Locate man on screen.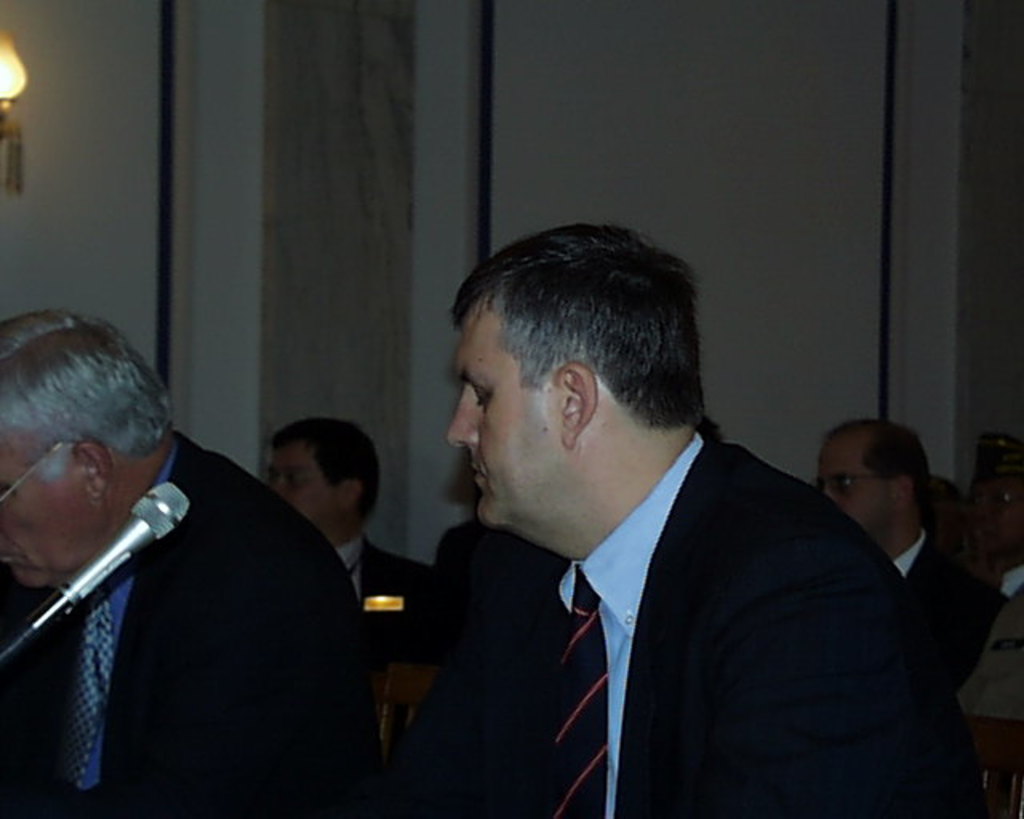
On screen at 0, 310, 371, 817.
